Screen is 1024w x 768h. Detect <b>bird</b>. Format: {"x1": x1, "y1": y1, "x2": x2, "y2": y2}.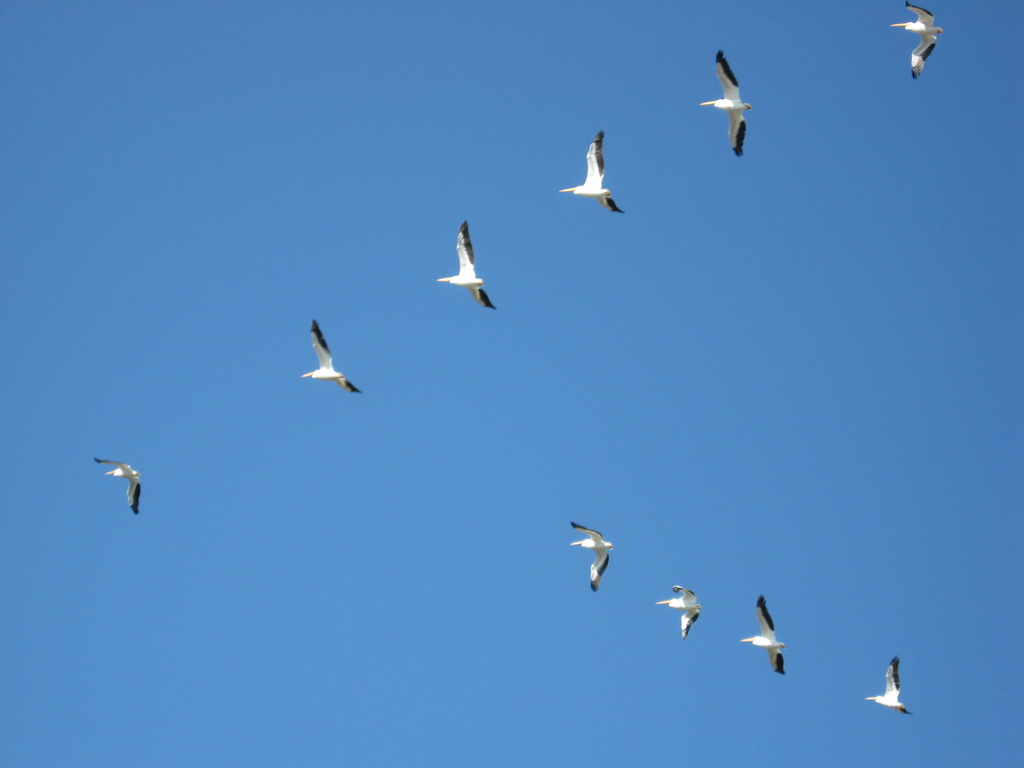
{"x1": 566, "y1": 537, "x2": 627, "y2": 608}.
